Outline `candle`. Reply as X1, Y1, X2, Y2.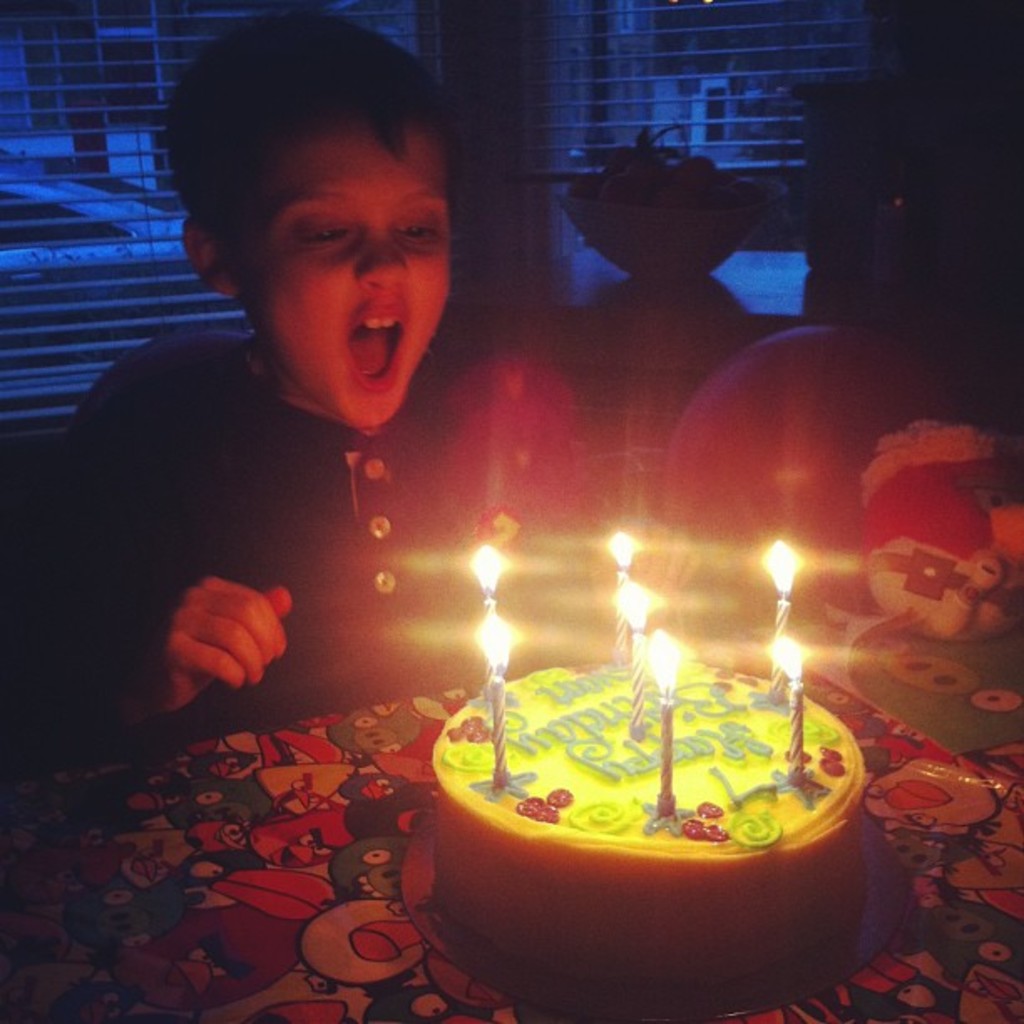
653, 636, 671, 805.
